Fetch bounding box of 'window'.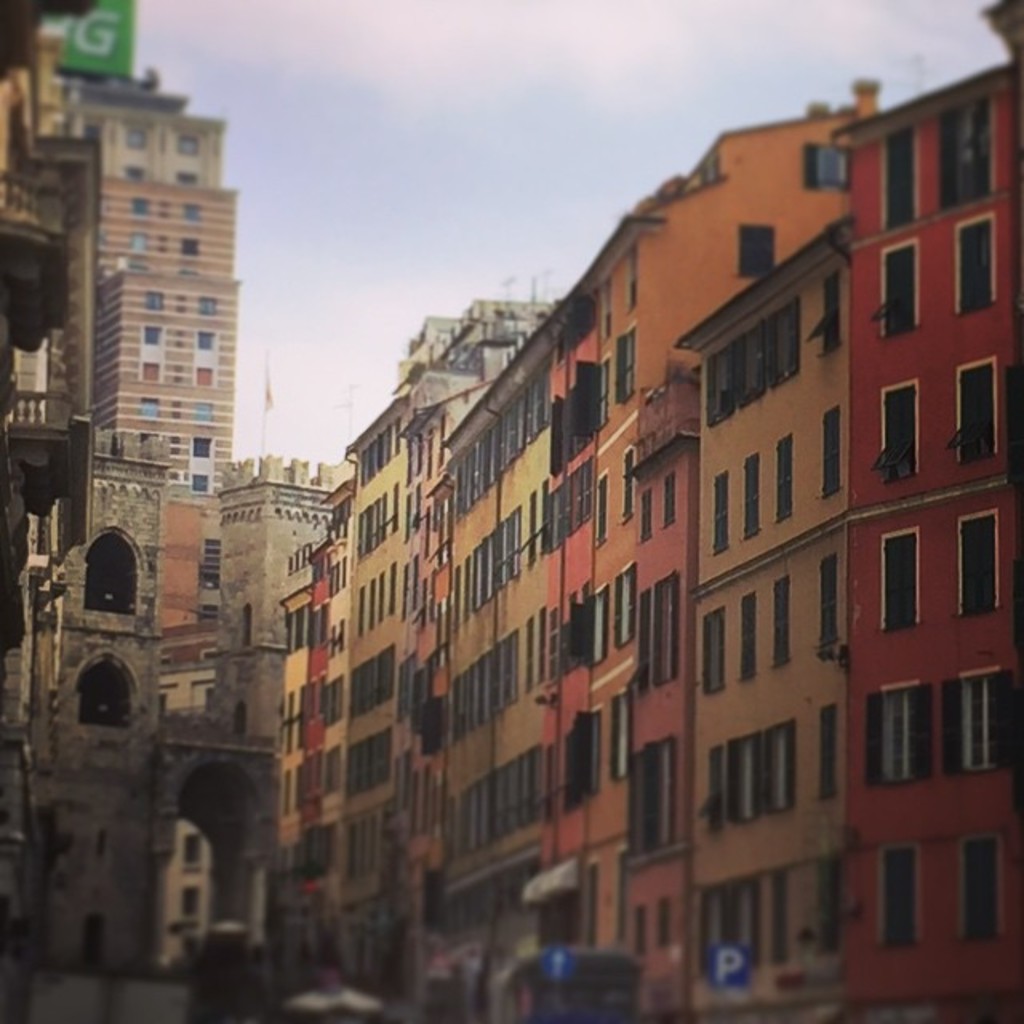
Bbox: select_region(762, 722, 786, 814).
